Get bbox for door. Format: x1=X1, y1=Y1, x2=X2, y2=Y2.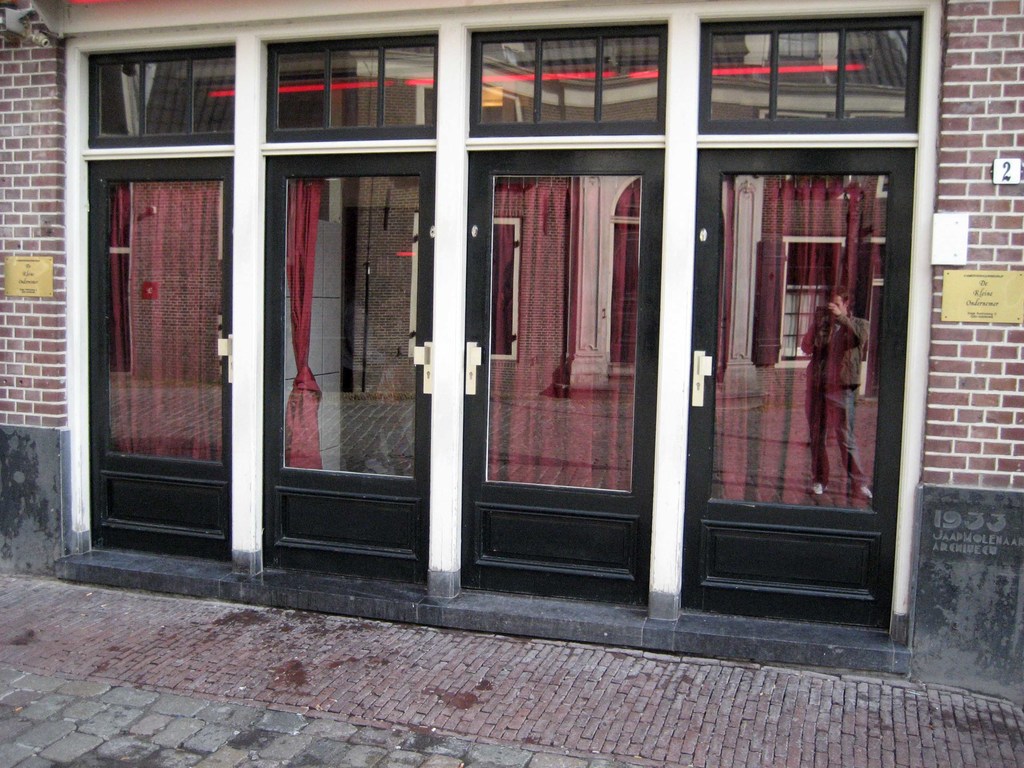
x1=78, y1=155, x2=234, y2=568.
